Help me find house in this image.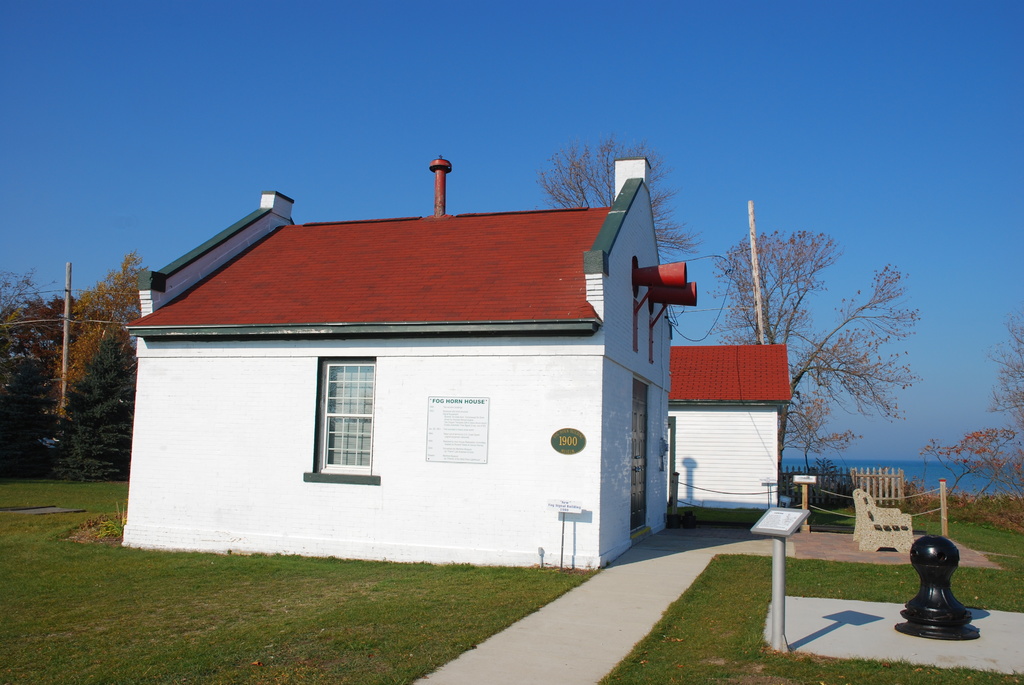
Found it: 126:155:699:570.
